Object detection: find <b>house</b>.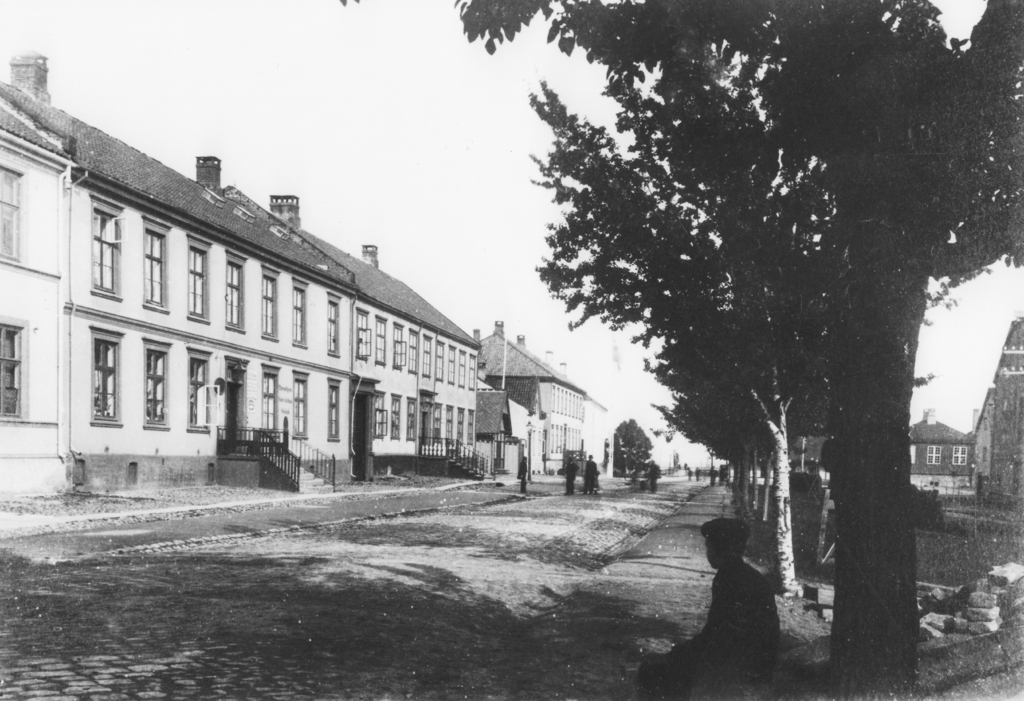
(x1=0, y1=51, x2=476, y2=507).
